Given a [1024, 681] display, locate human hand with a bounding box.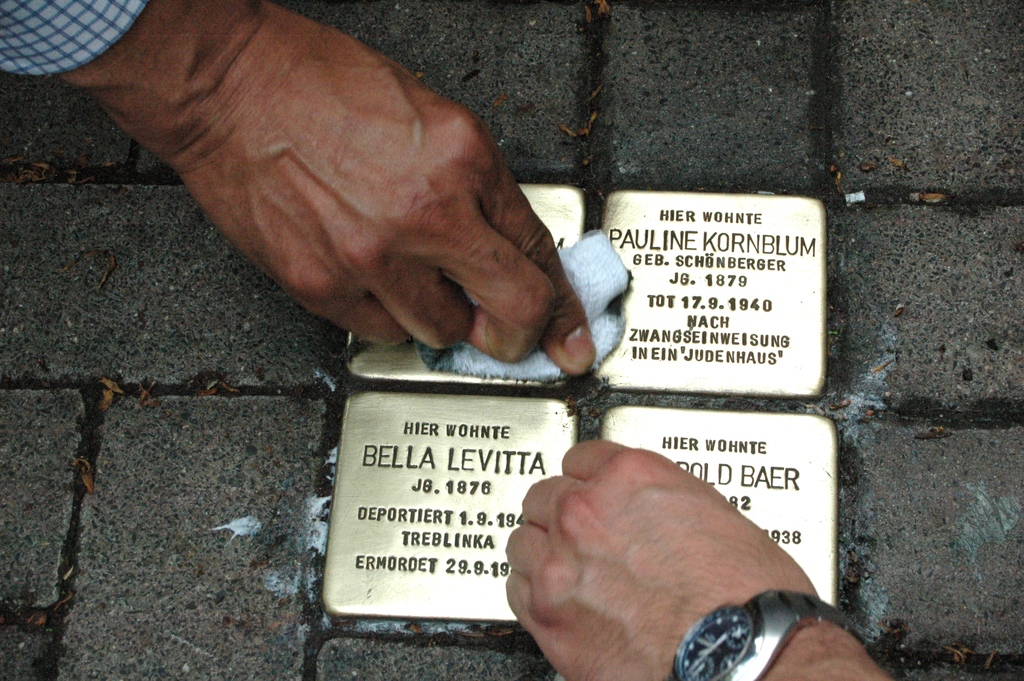
Located: [x1=504, y1=439, x2=821, y2=680].
